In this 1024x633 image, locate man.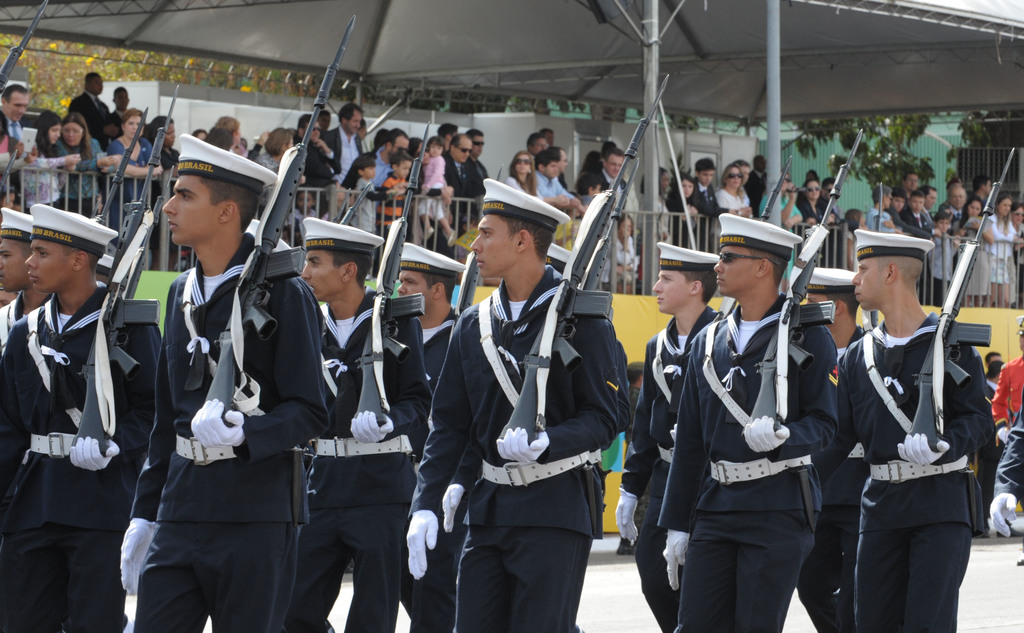
Bounding box: box=[11, 177, 140, 627].
